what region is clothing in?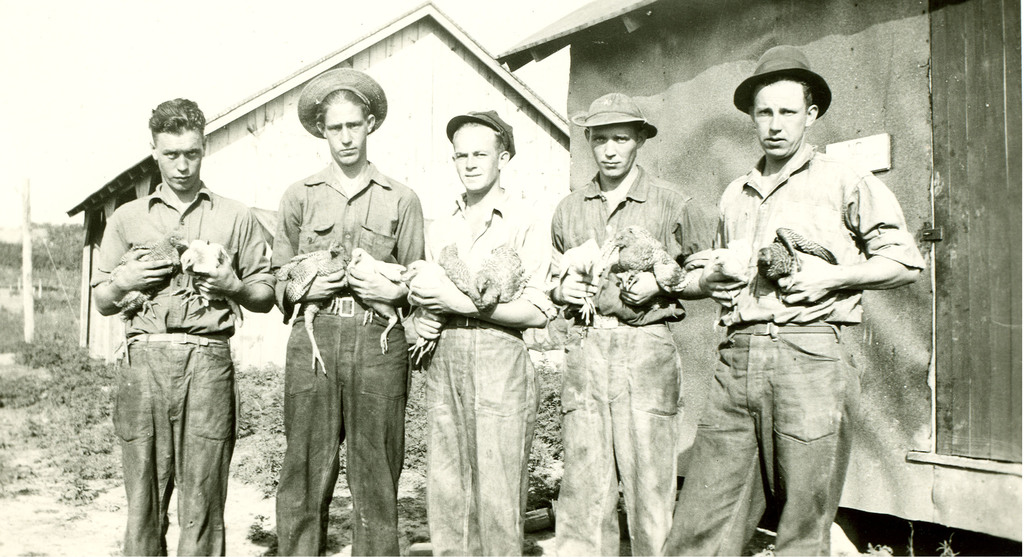
l=714, t=147, r=925, b=325.
